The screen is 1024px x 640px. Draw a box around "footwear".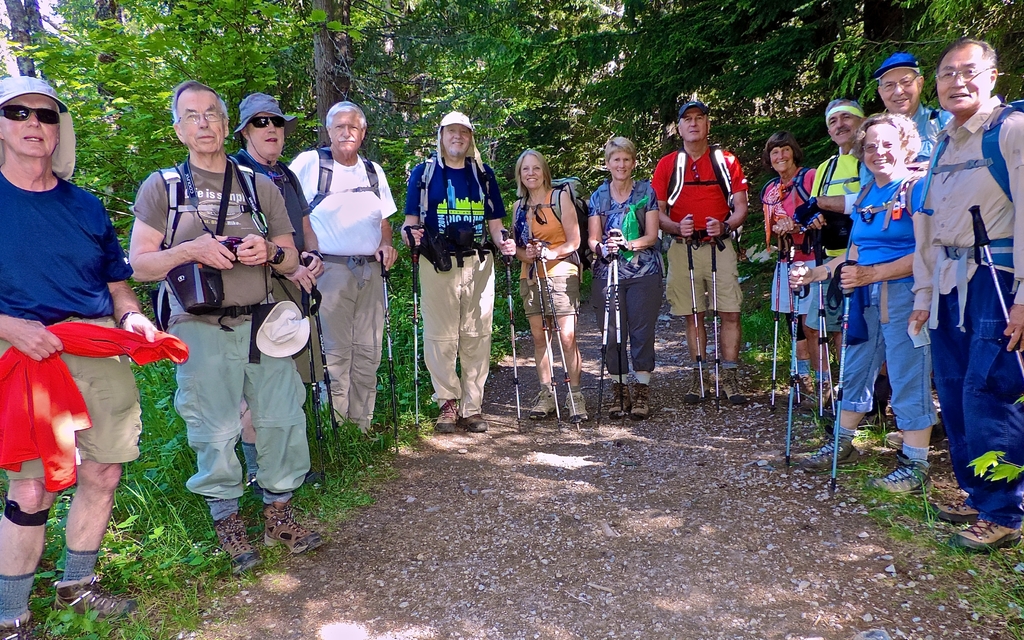
875:454:932:496.
